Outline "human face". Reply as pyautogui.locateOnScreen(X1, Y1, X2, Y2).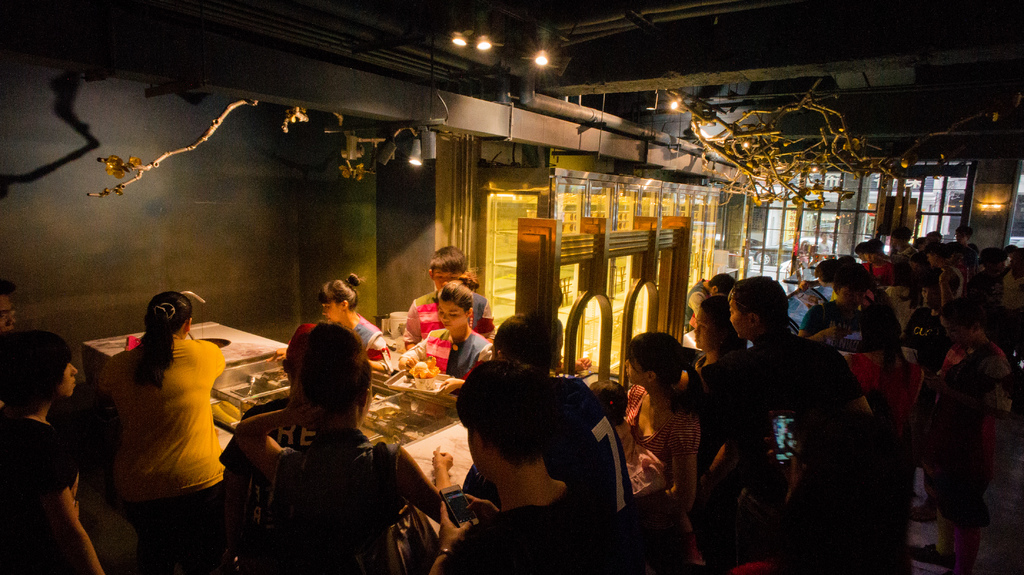
pyautogui.locateOnScreen(437, 300, 463, 330).
